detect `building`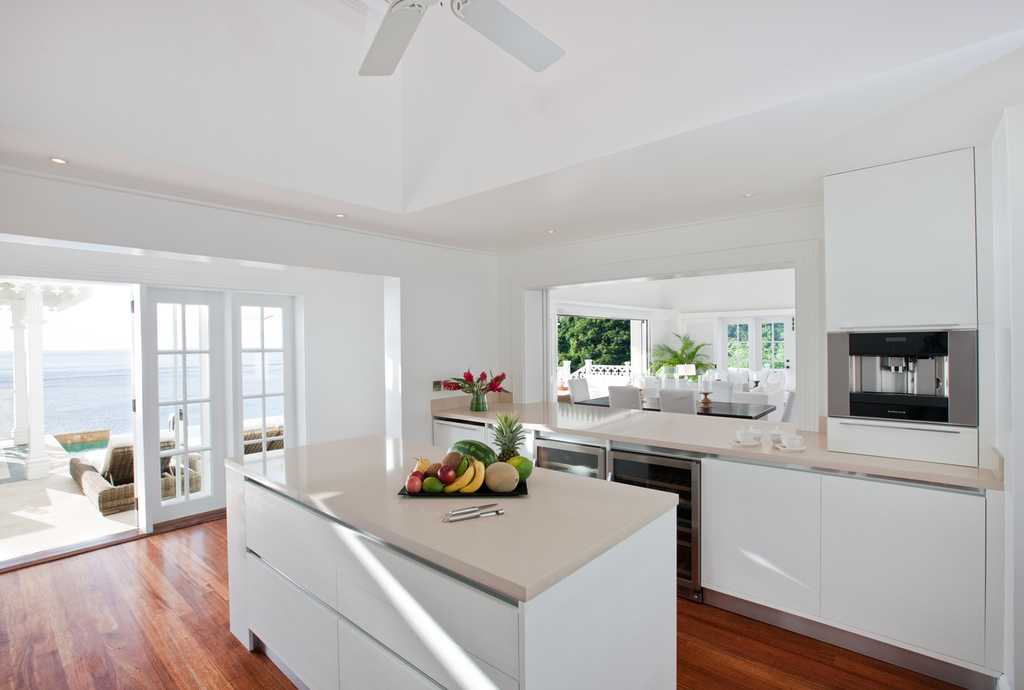
box=[0, 0, 1023, 689]
